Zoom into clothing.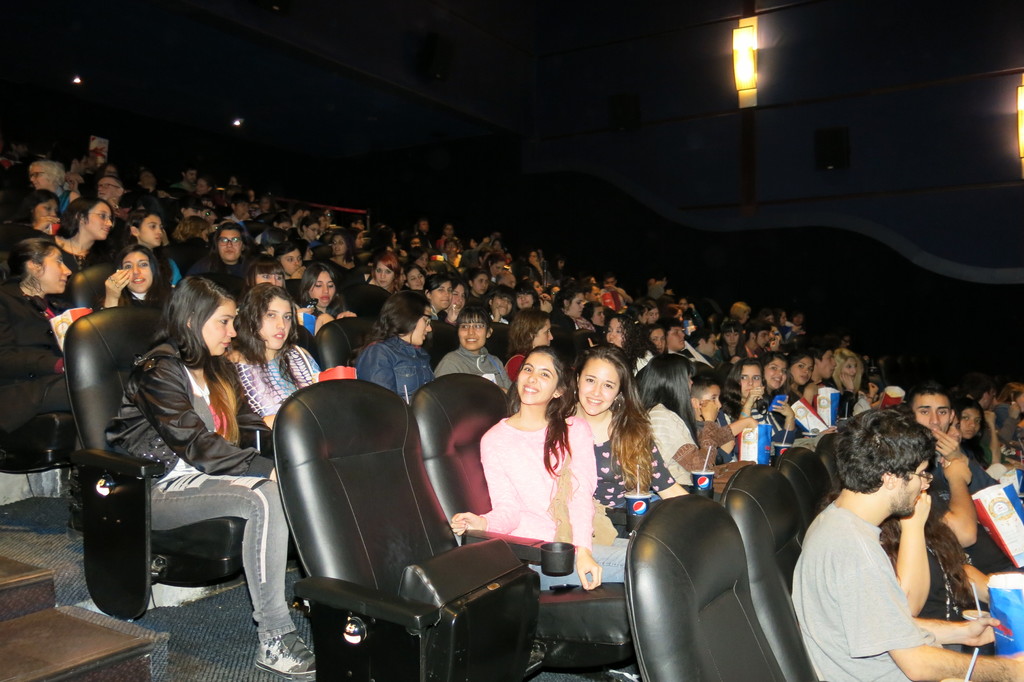
Zoom target: detection(0, 295, 70, 432).
